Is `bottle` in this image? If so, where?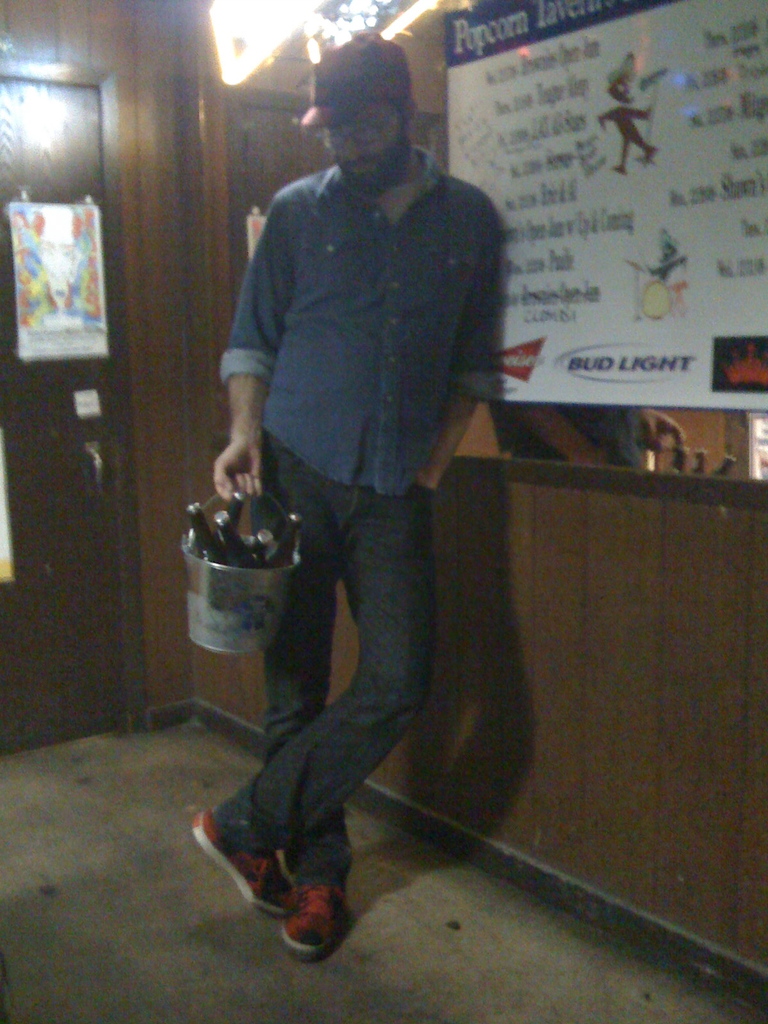
Yes, at region(283, 498, 308, 550).
